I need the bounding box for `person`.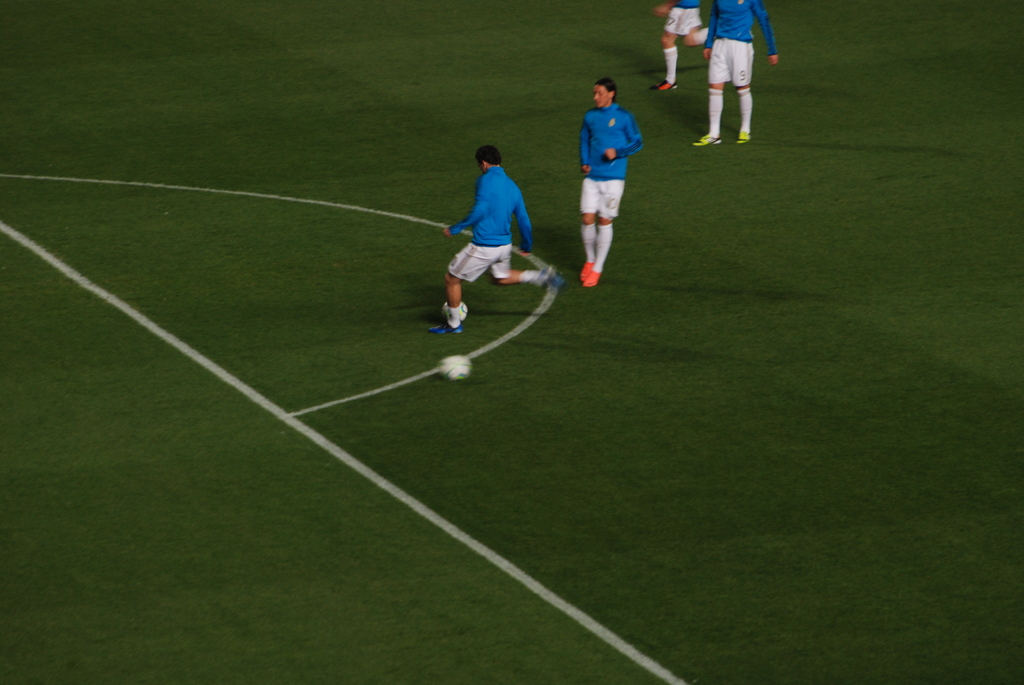
Here it is: pyautogui.locateOnScreen(652, 0, 707, 97).
